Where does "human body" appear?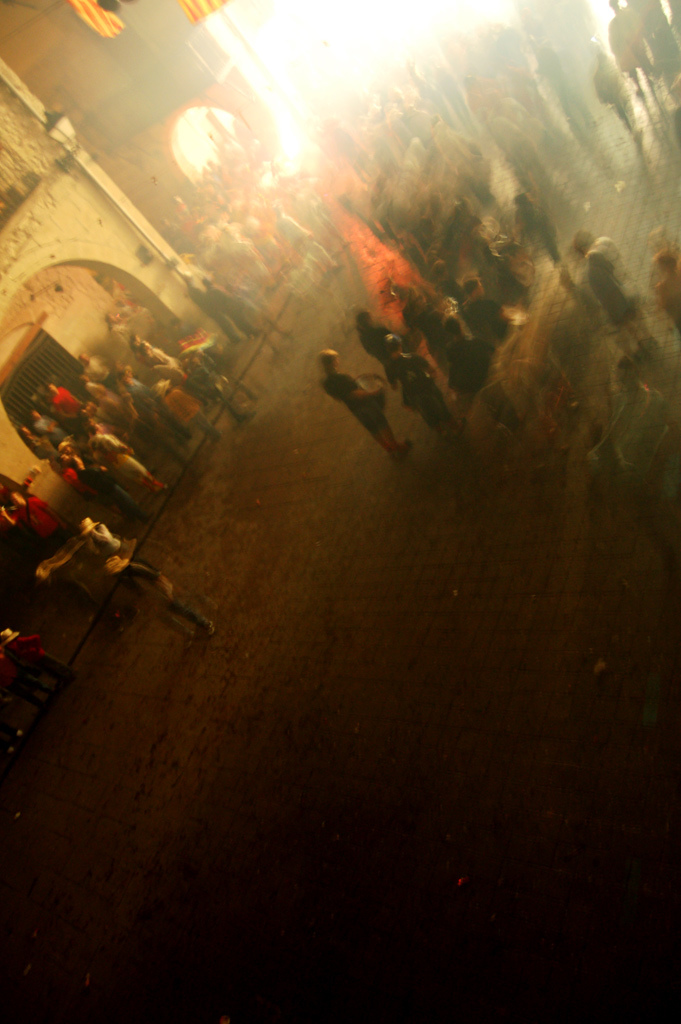
Appears at (left=320, top=344, right=410, bottom=463).
